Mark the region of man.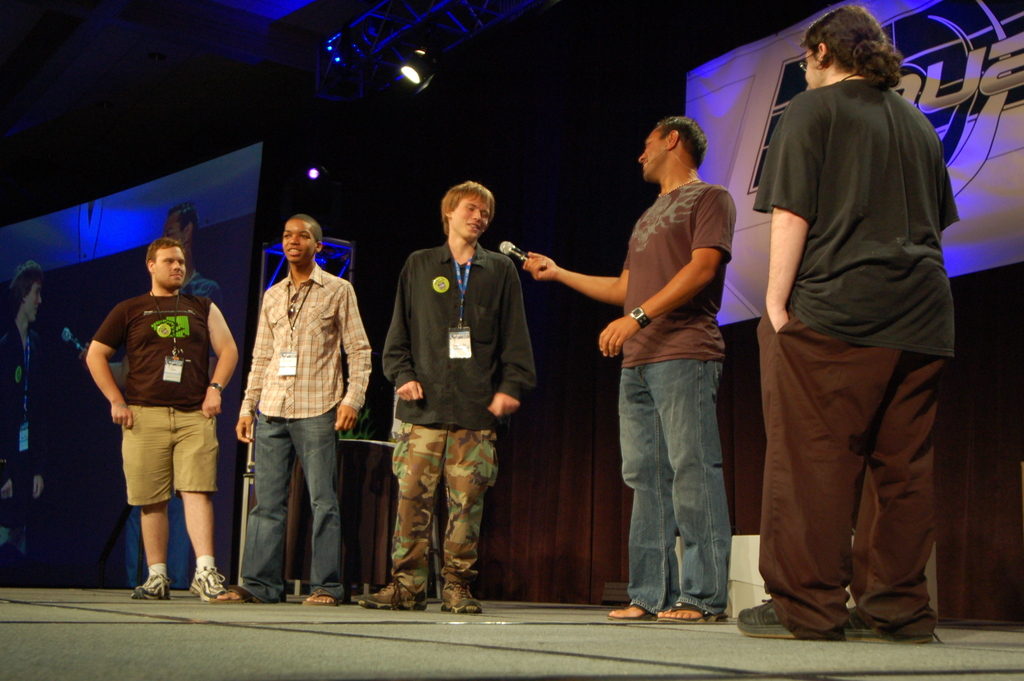
Region: left=75, top=198, right=232, bottom=597.
